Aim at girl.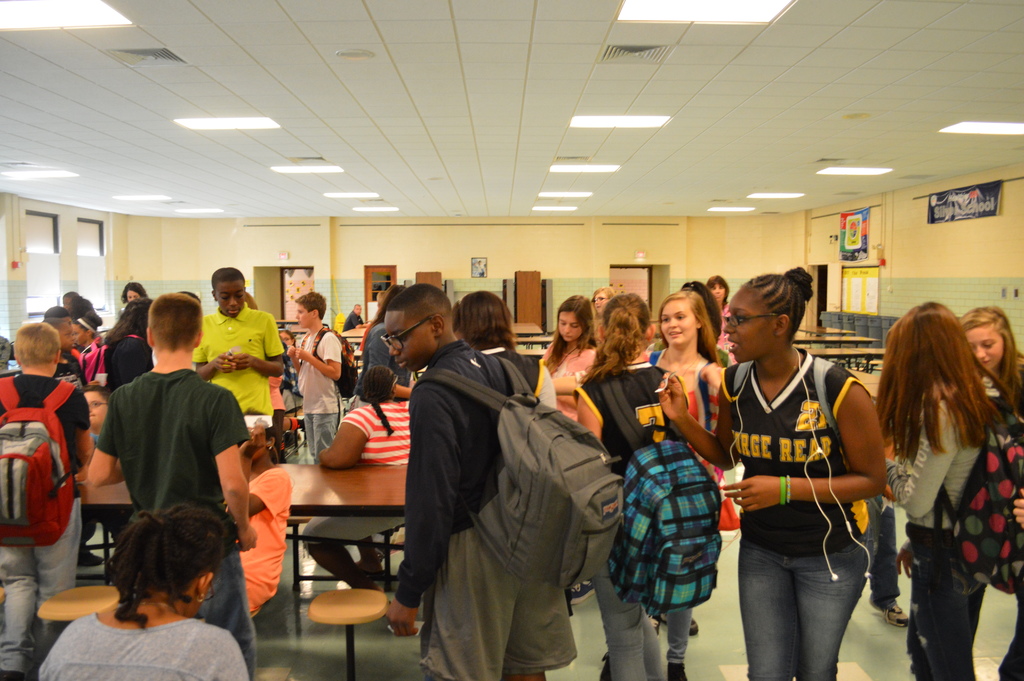
Aimed at region(367, 280, 414, 393).
